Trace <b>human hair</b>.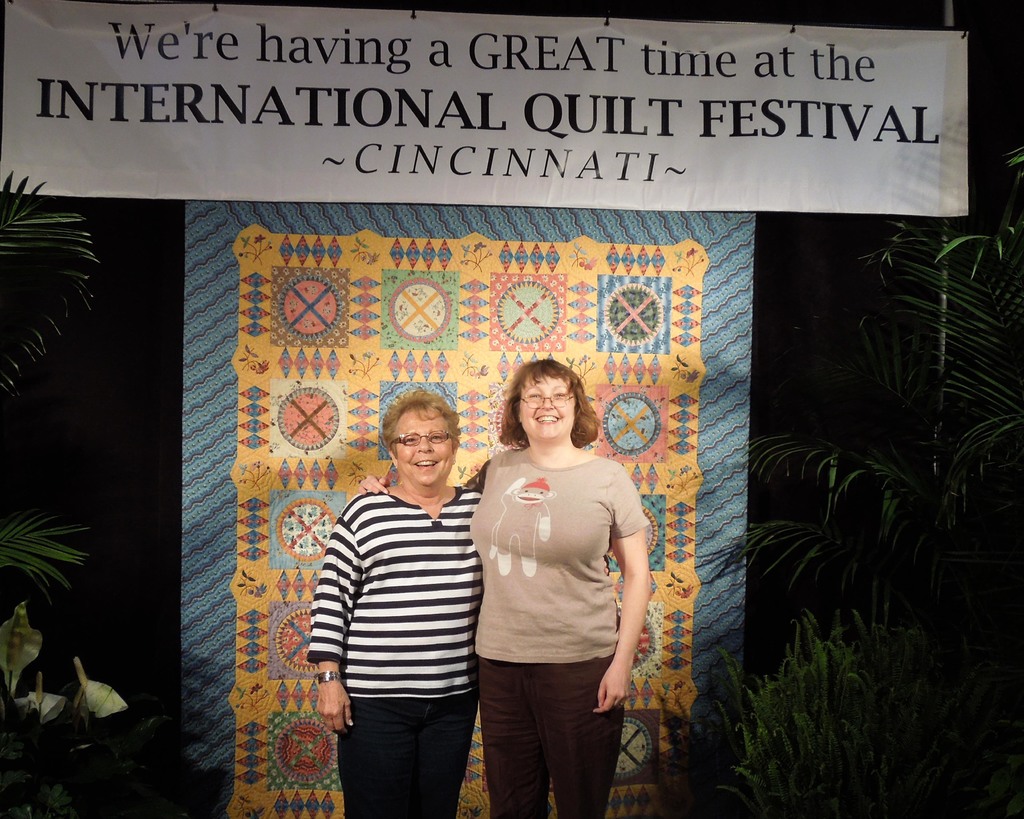
Traced to [left=381, top=388, right=461, bottom=461].
